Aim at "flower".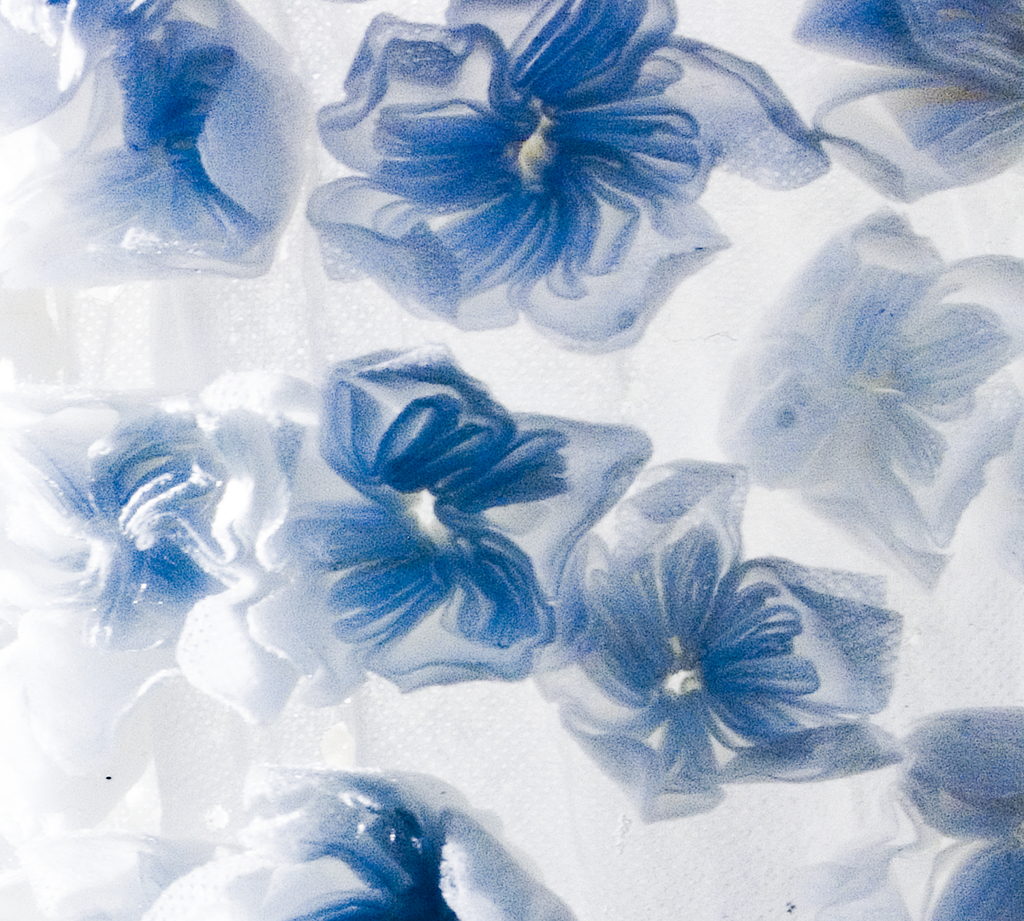
Aimed at (x1=313, y1=0, x2=831, y2=362).
